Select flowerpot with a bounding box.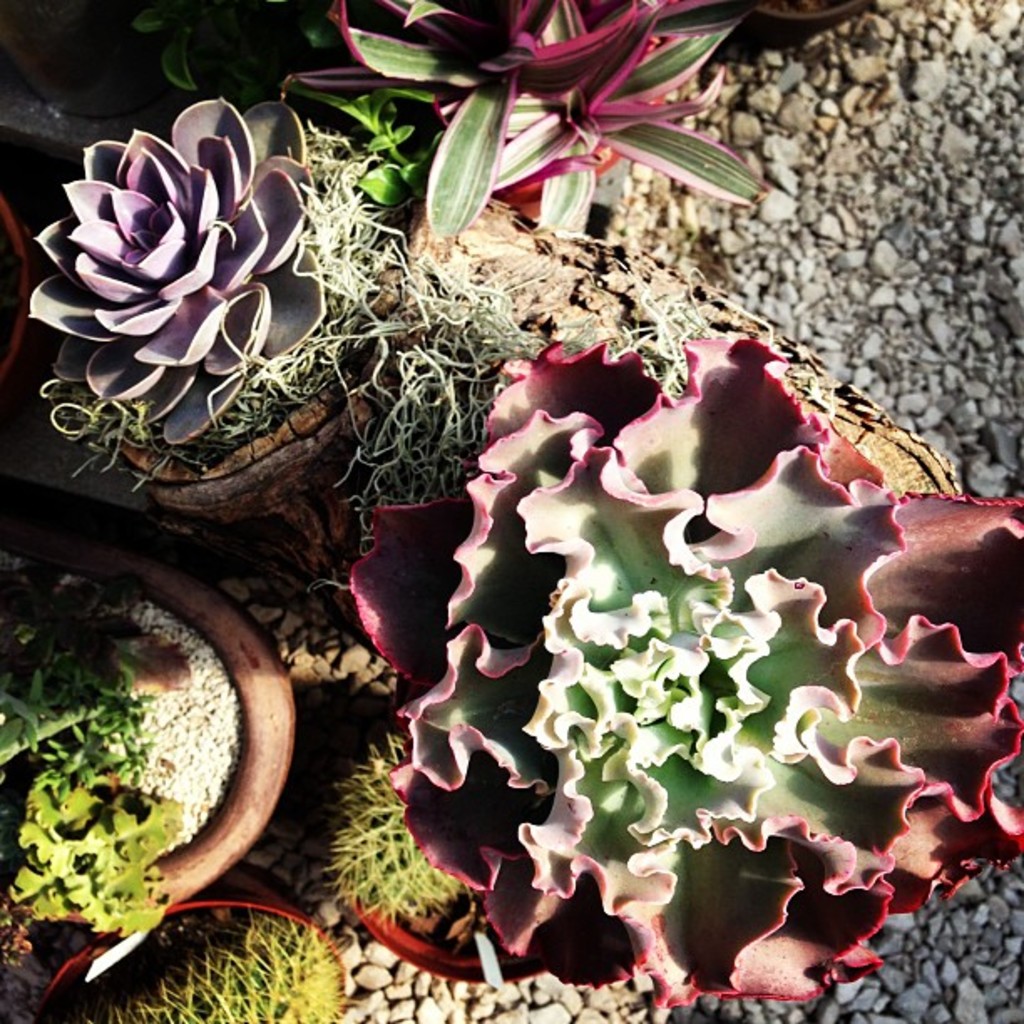
0:545:296:922.
